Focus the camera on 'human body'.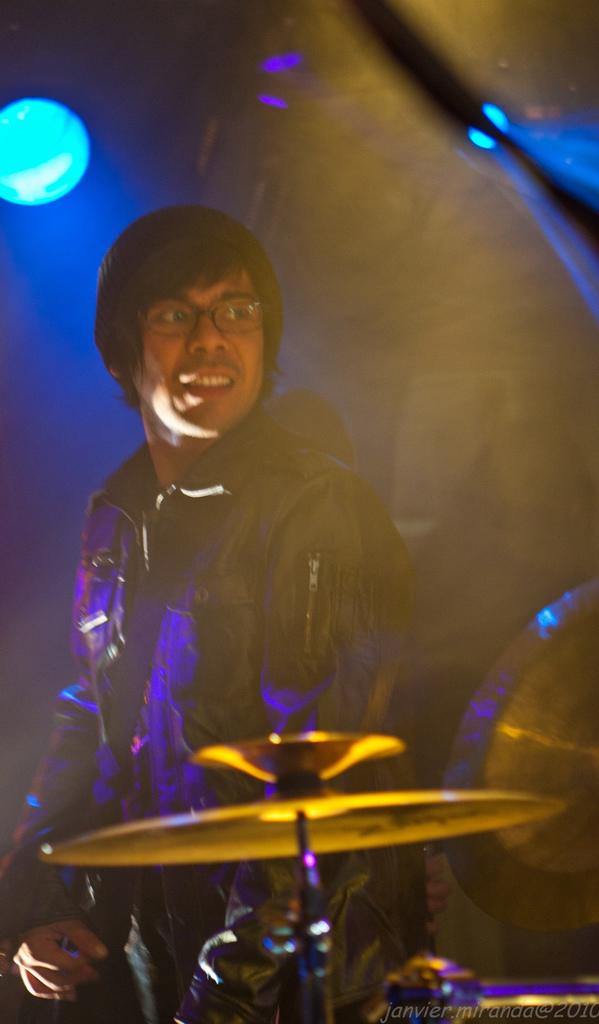
Focus region: {"left": 39, "top": 226, "right": 438, "bottom": 1004}.
